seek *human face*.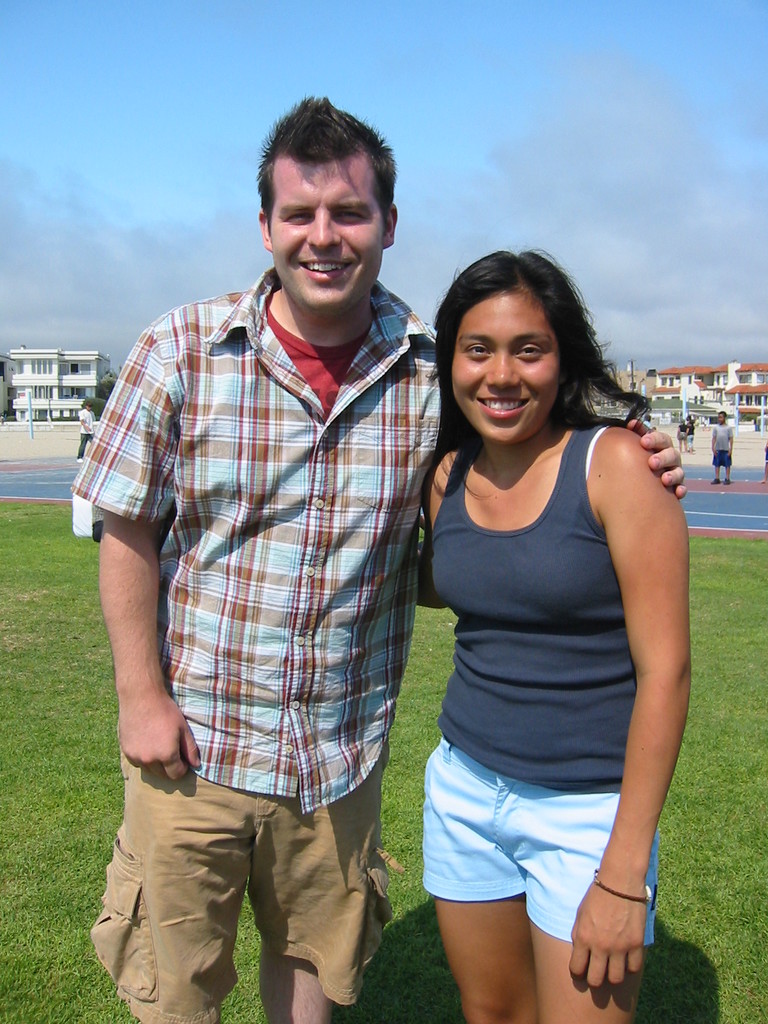
x1=264, y1=157, x2=392, y2=316.
